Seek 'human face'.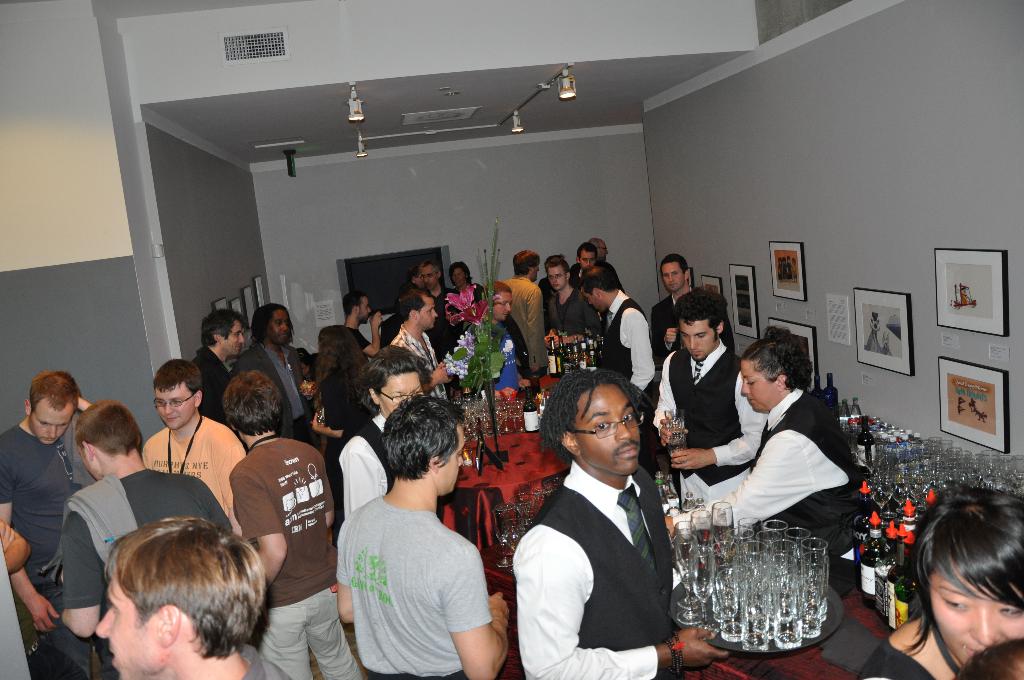
{"left": 434, "top": 426, "right": 467, "bottom": 496}.
